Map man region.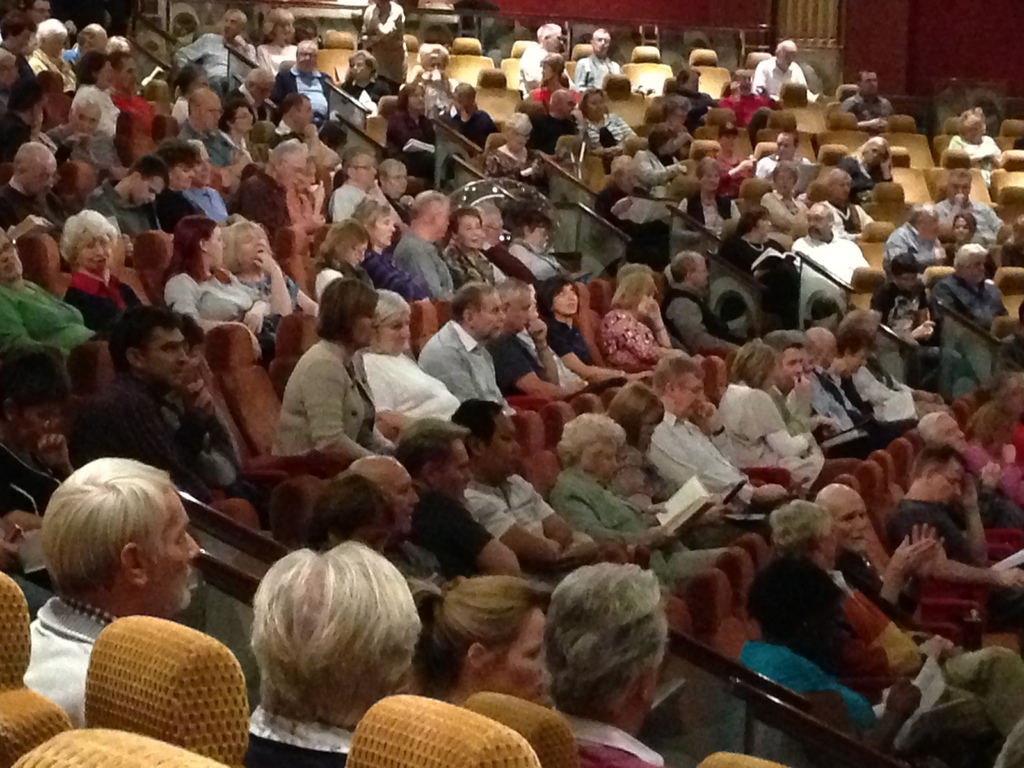
Mapped to 813/483/1023/657.
